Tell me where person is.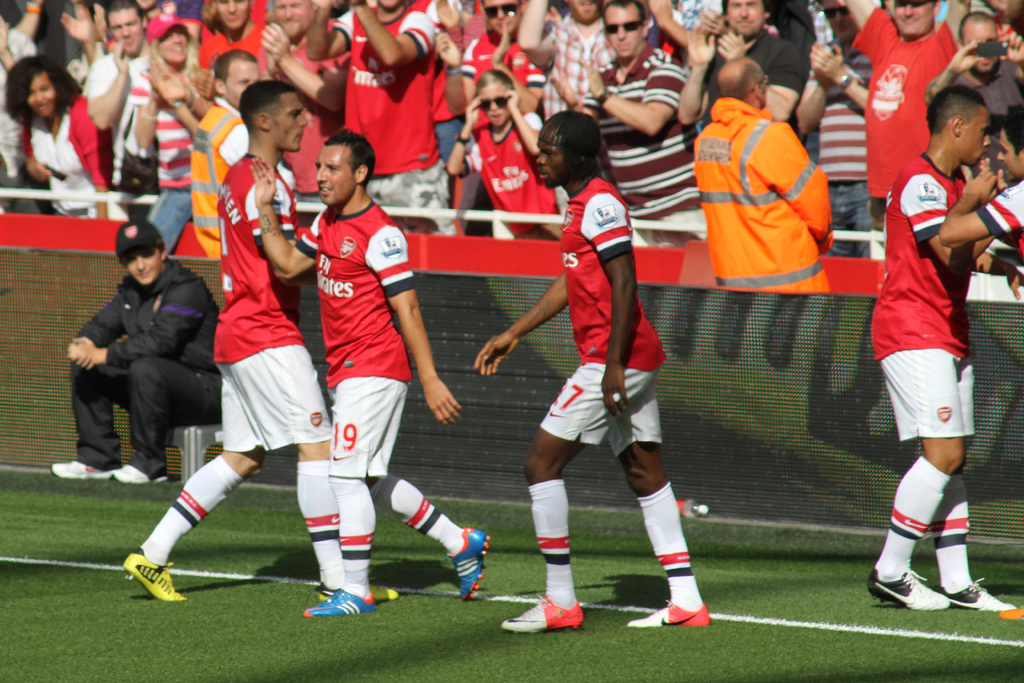
person is at [474,110,710,635].
